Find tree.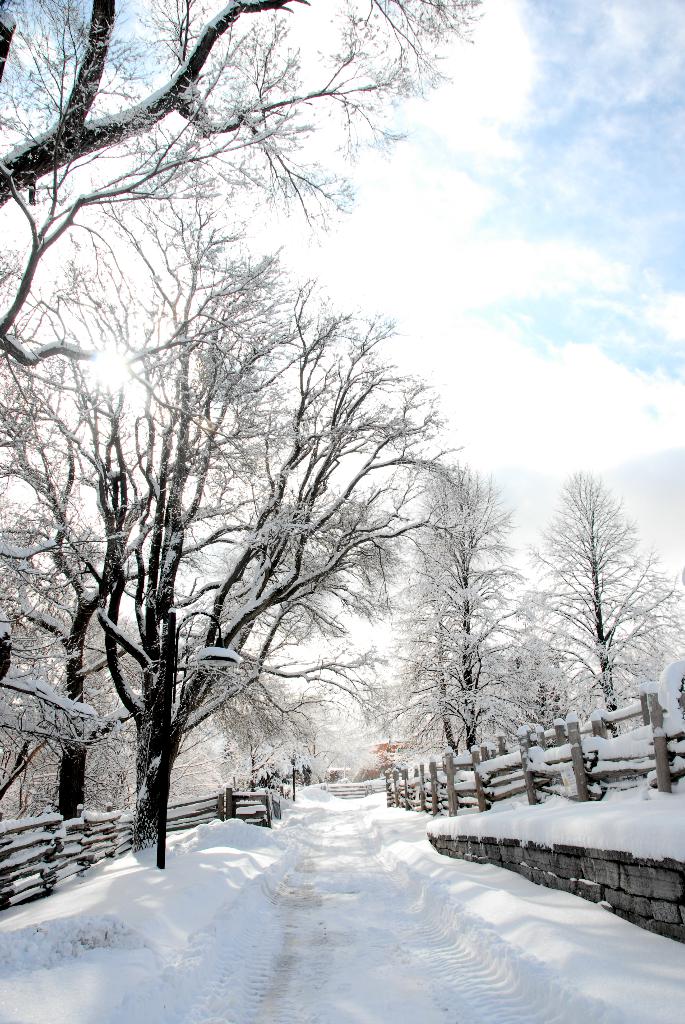
<region>370, 455, 546, 774</region>.
